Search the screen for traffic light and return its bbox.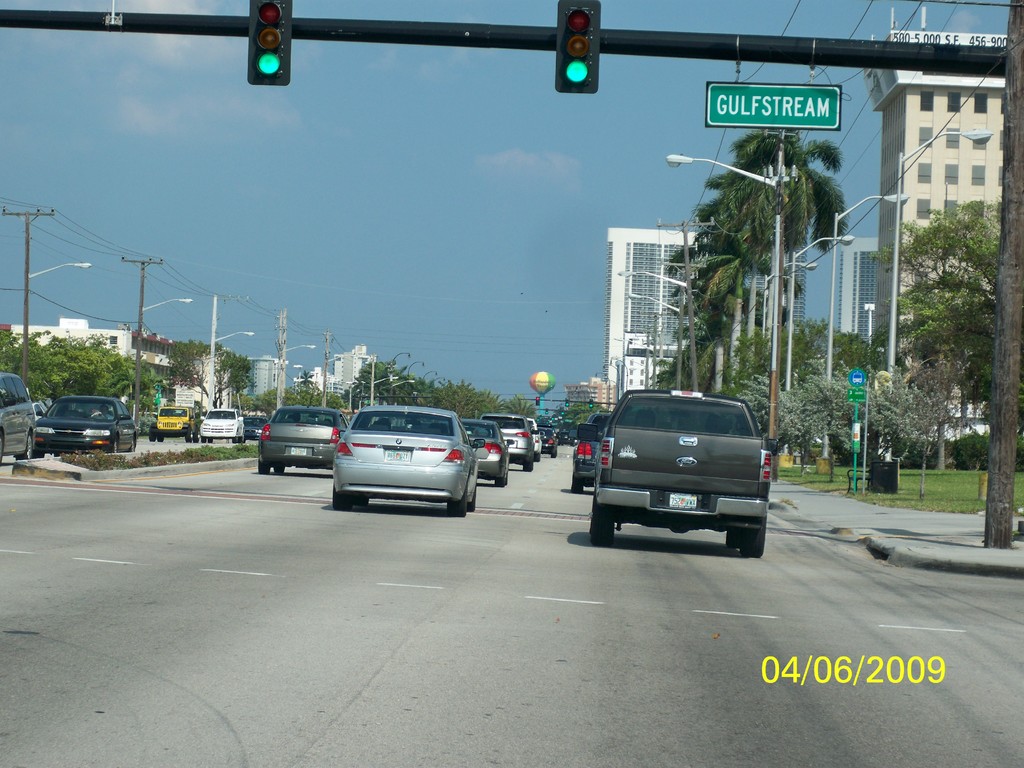
Found: 557 0 599 93.
